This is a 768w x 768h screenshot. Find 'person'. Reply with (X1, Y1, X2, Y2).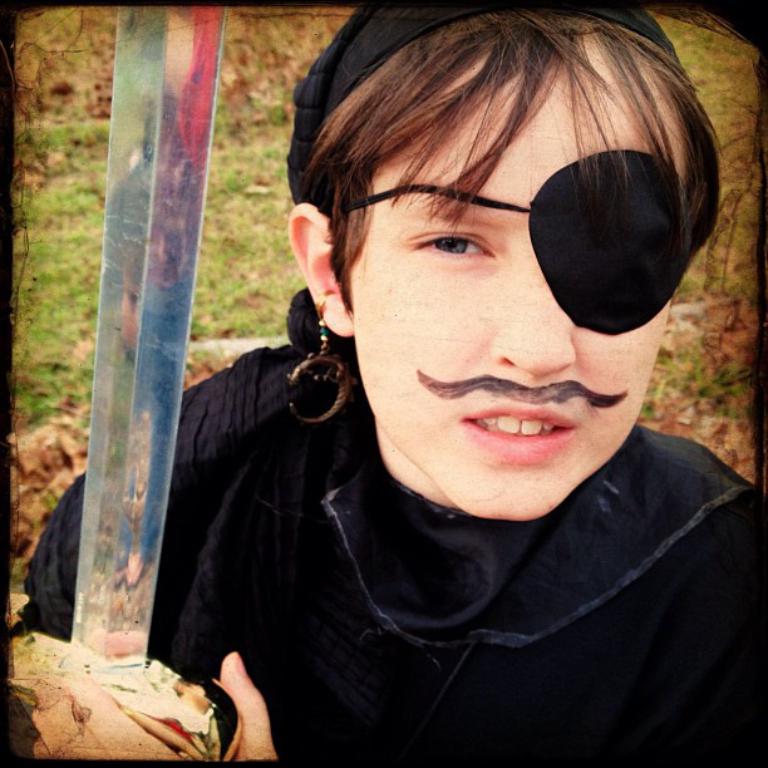
(114, 1, 767, 759).
